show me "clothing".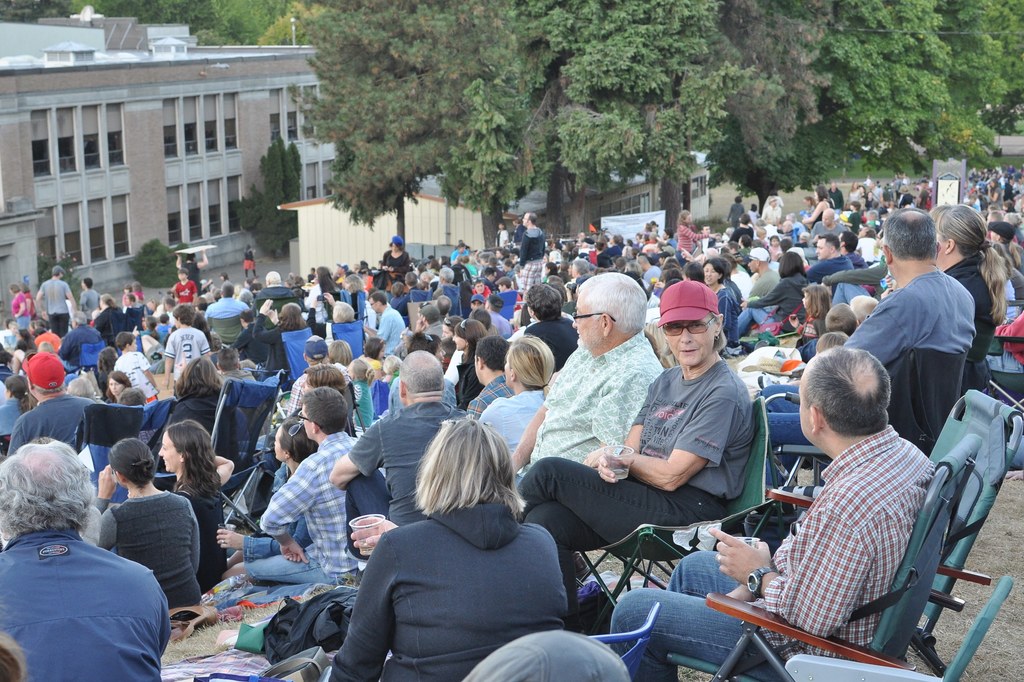
"clothing" is here: 354/377/380/424.
